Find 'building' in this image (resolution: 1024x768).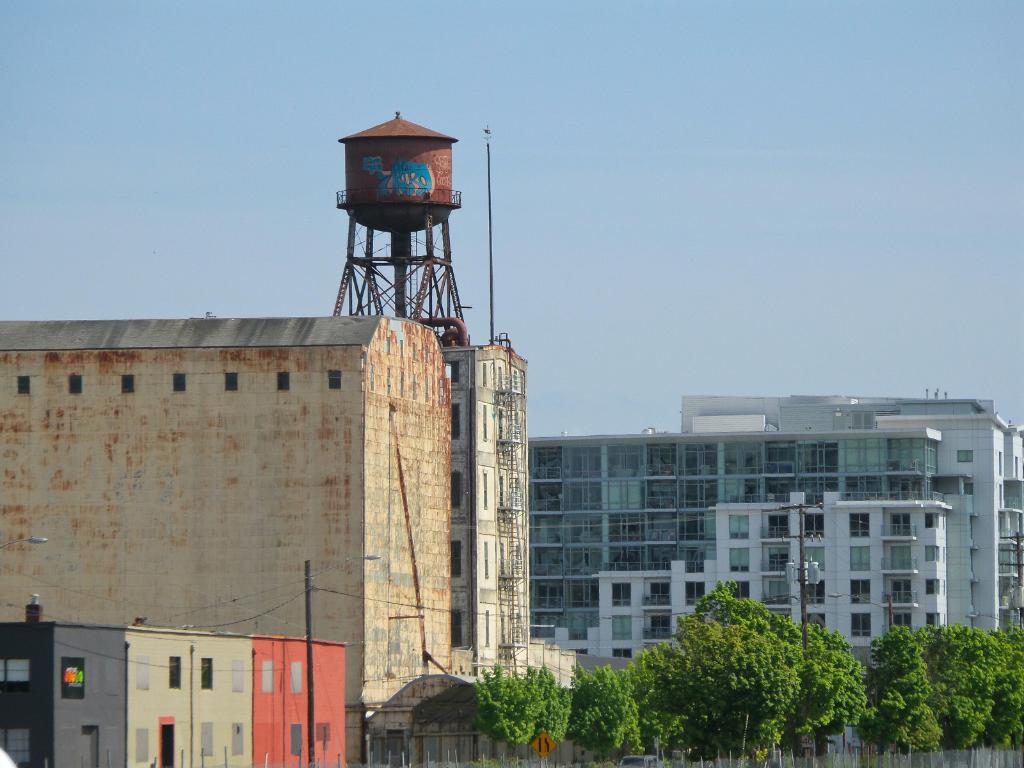
bbox(535, 397, 1023, 663).
